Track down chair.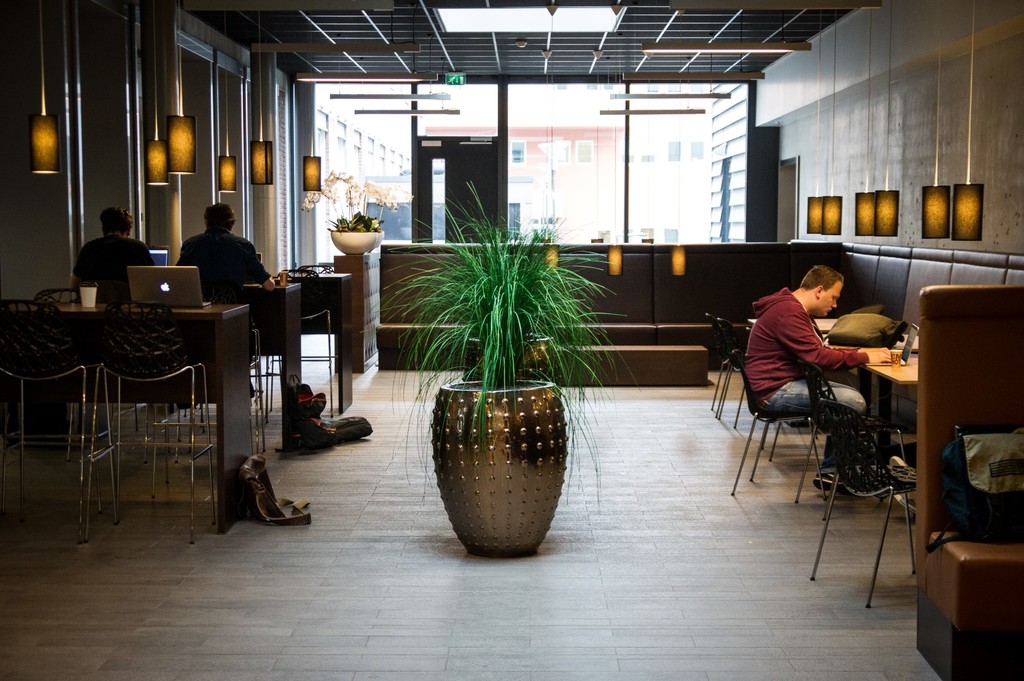
Tracked to locate(0, 287, 114, 499).
